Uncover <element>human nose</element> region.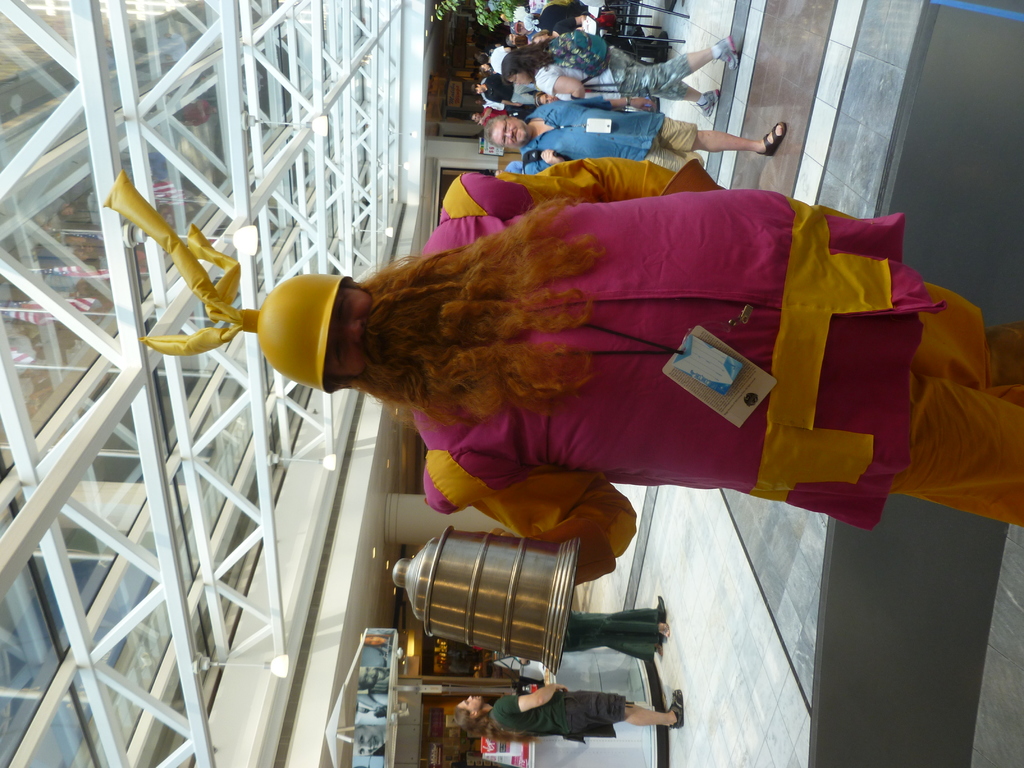
Uncovered: x1=502, y1=127, x2=517, y2=139.
